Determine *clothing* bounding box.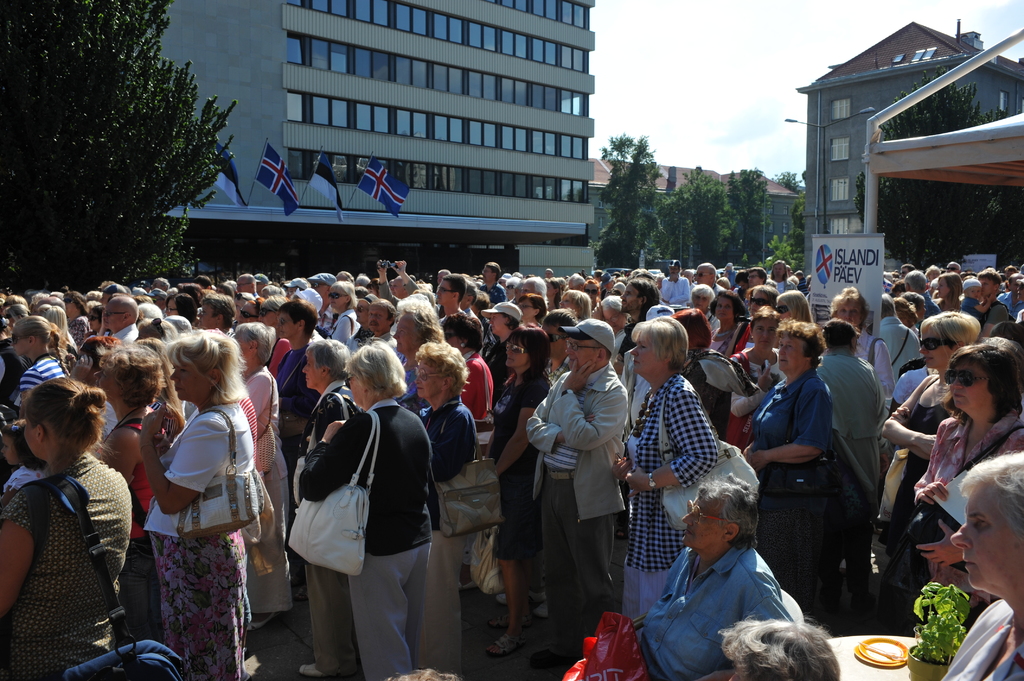
Determined: [289,390,358,680].
